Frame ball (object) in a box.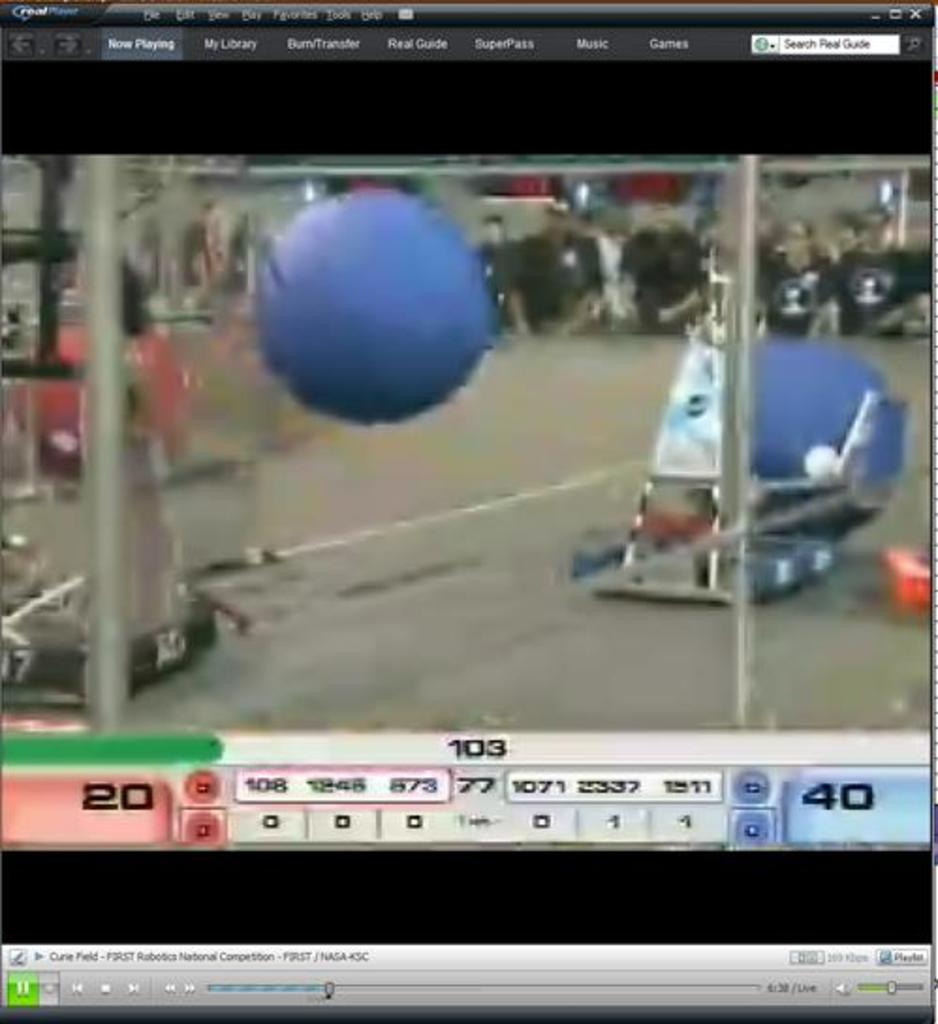
(left=256, top=188, right=498, bottom=425).
